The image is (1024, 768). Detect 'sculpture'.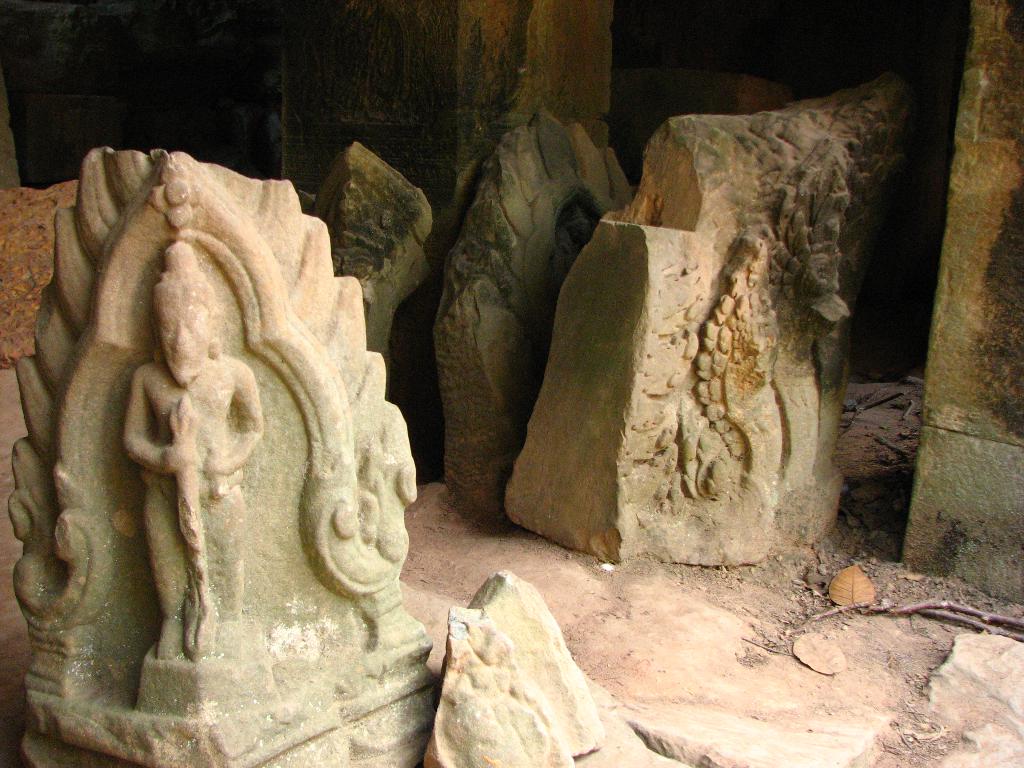
Detection: (left=300, top=150, right=466, bottom=466).
